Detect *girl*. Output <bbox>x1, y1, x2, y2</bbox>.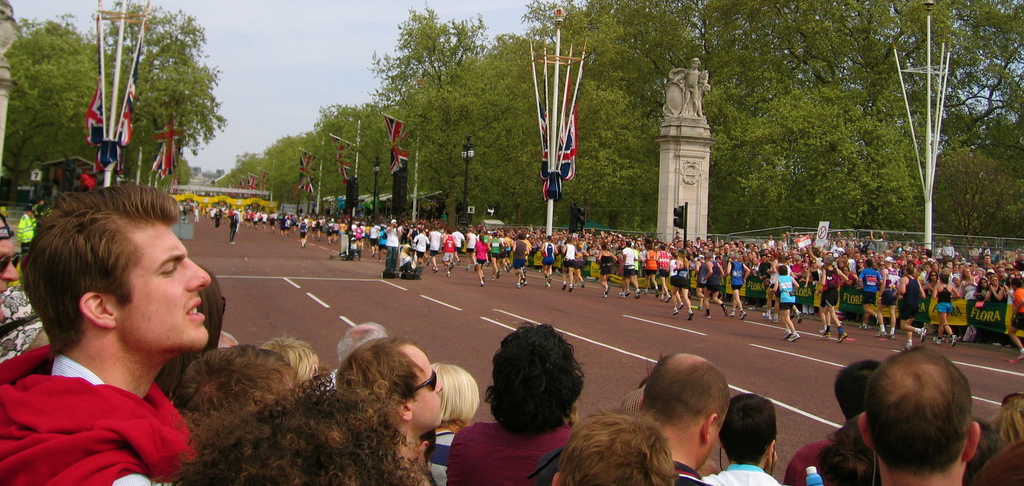
<bbox>986, 393, 1023, 448</bbox>.
